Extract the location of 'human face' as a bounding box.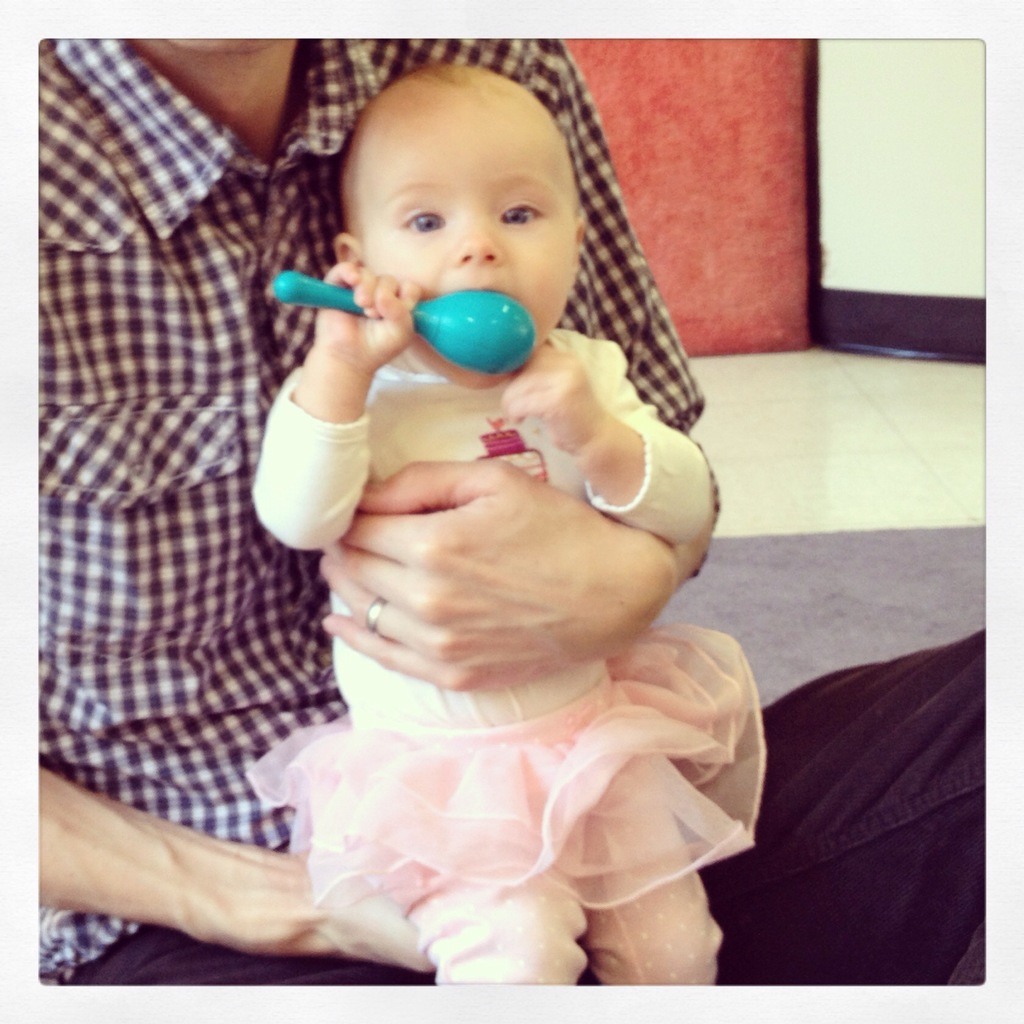
box(366, 99, 577, 386).
